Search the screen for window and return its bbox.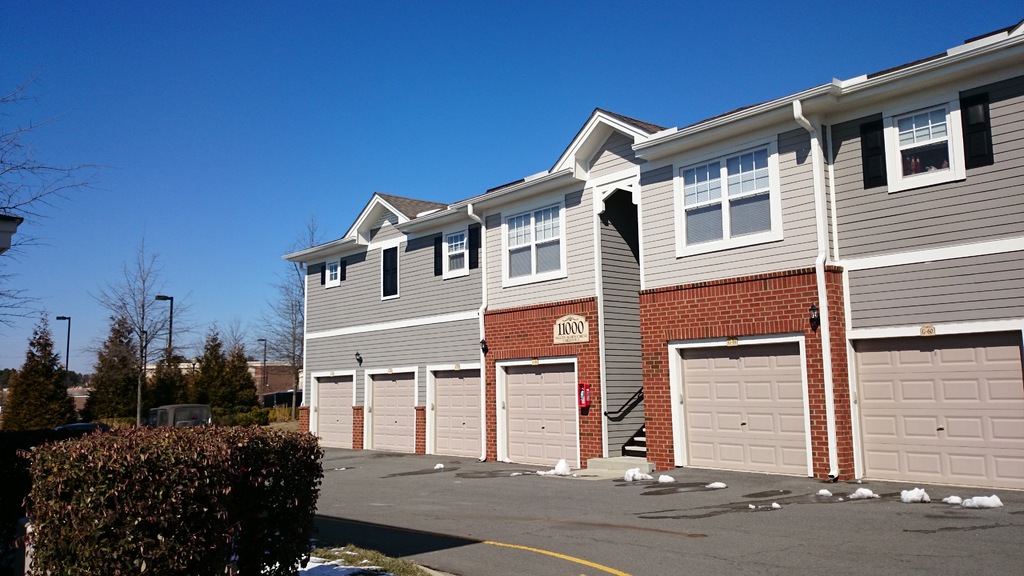
Found: box(670, 150, 774, 247).
